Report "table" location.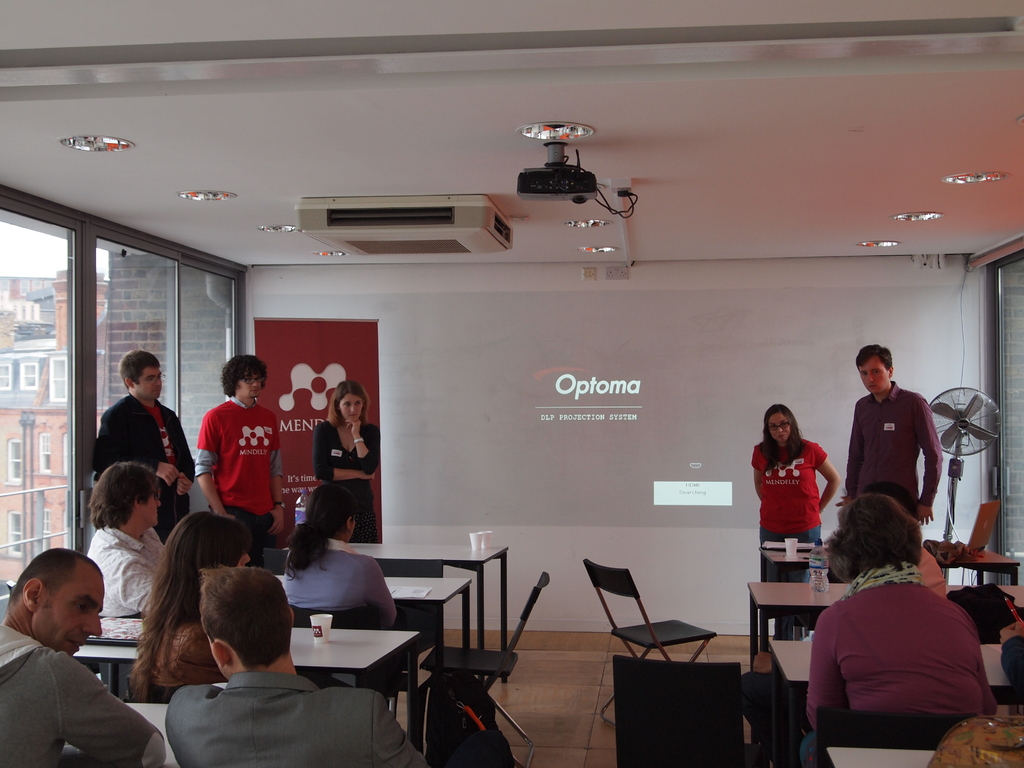
Report: (x1=736, y1=575, x2=838, y2=674).
